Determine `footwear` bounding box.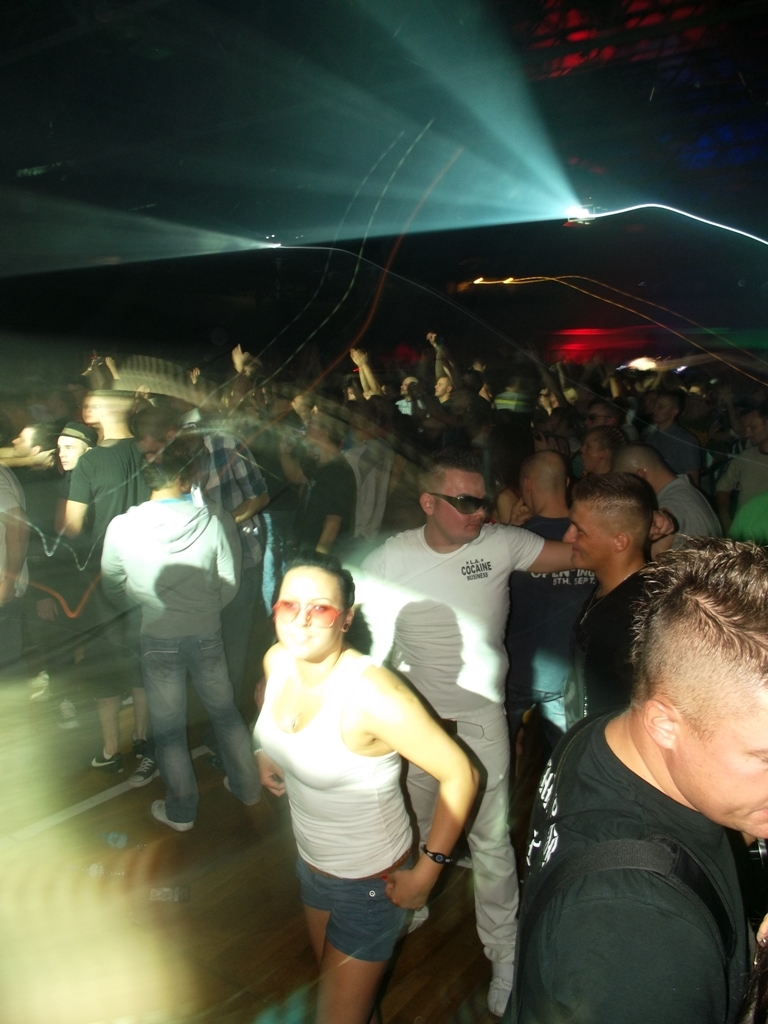
Determined: l=148, t=800, r=187, b=836.
